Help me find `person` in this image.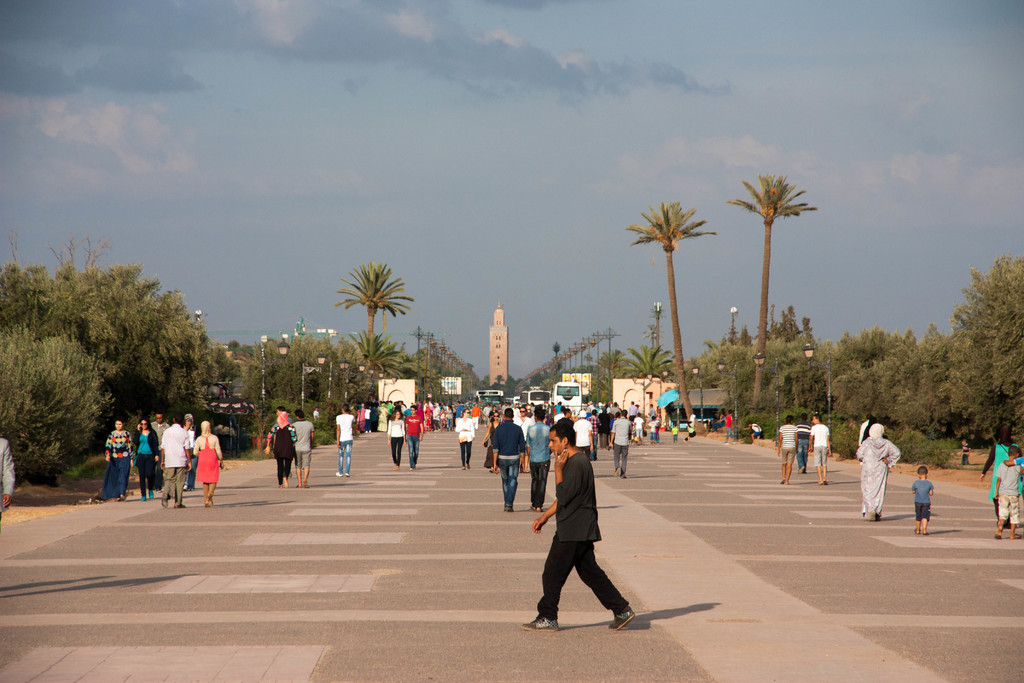
Found it: {"x1": 742, "y1": 417, "x2": 764, "y2": 441}.
